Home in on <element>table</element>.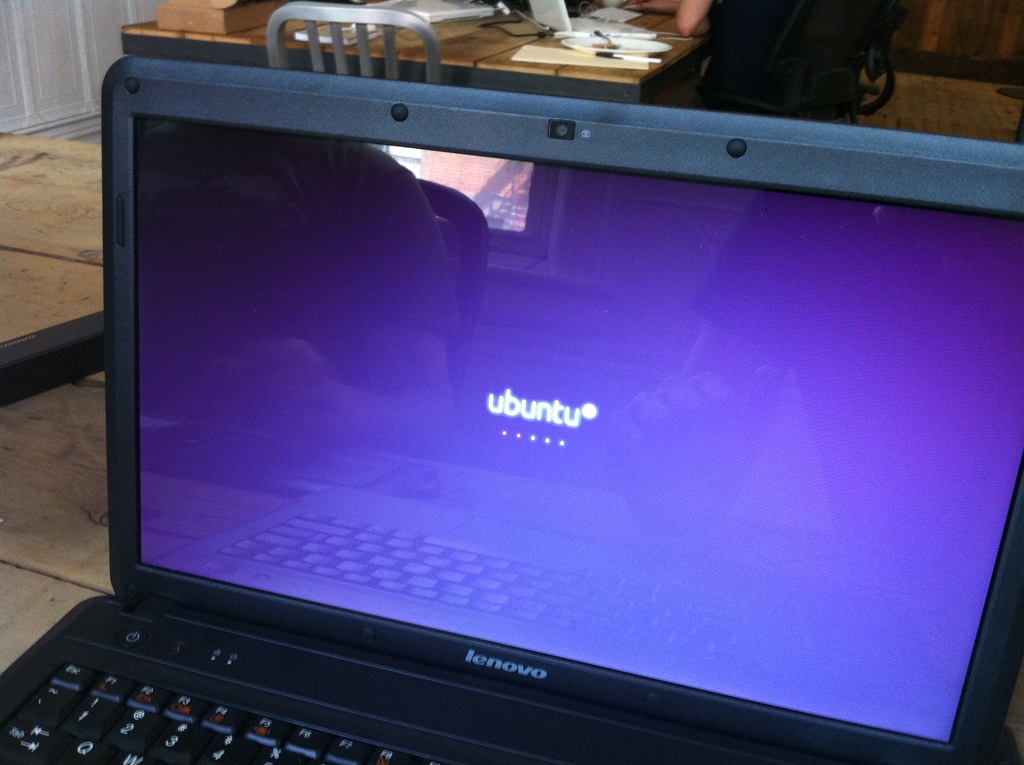
Homed in at (left=117, top=0, right=723, bottom=107).
